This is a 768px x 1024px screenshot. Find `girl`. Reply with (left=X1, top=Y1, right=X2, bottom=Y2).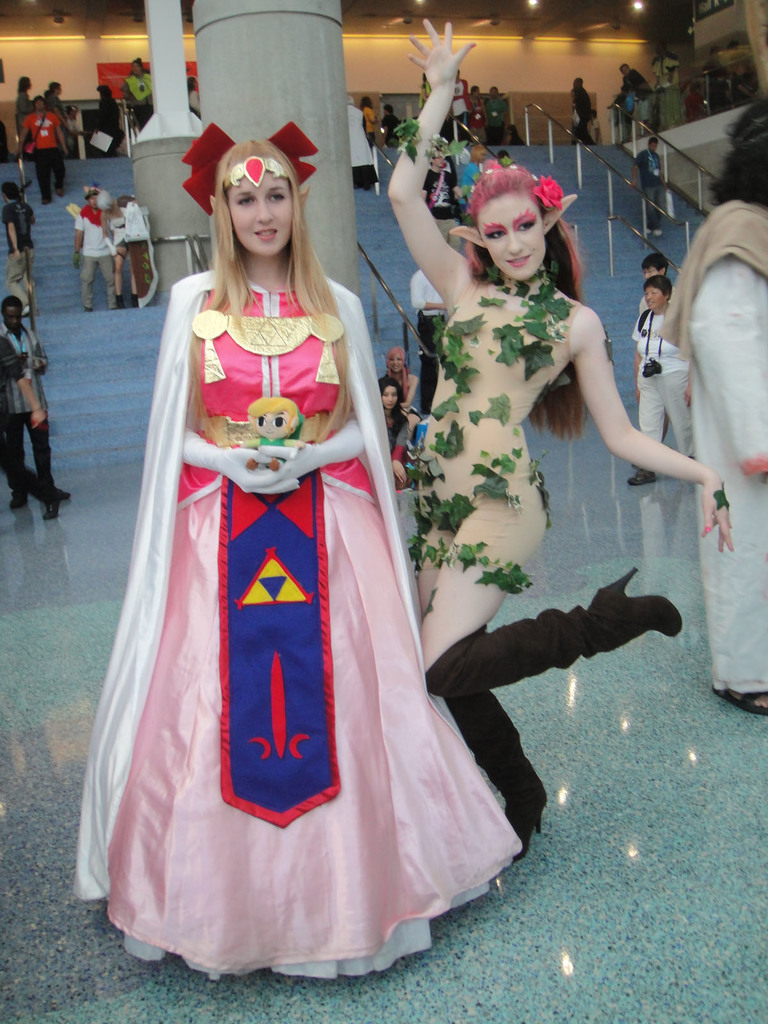
(left=387, top=348, right=419, bottom=452).
